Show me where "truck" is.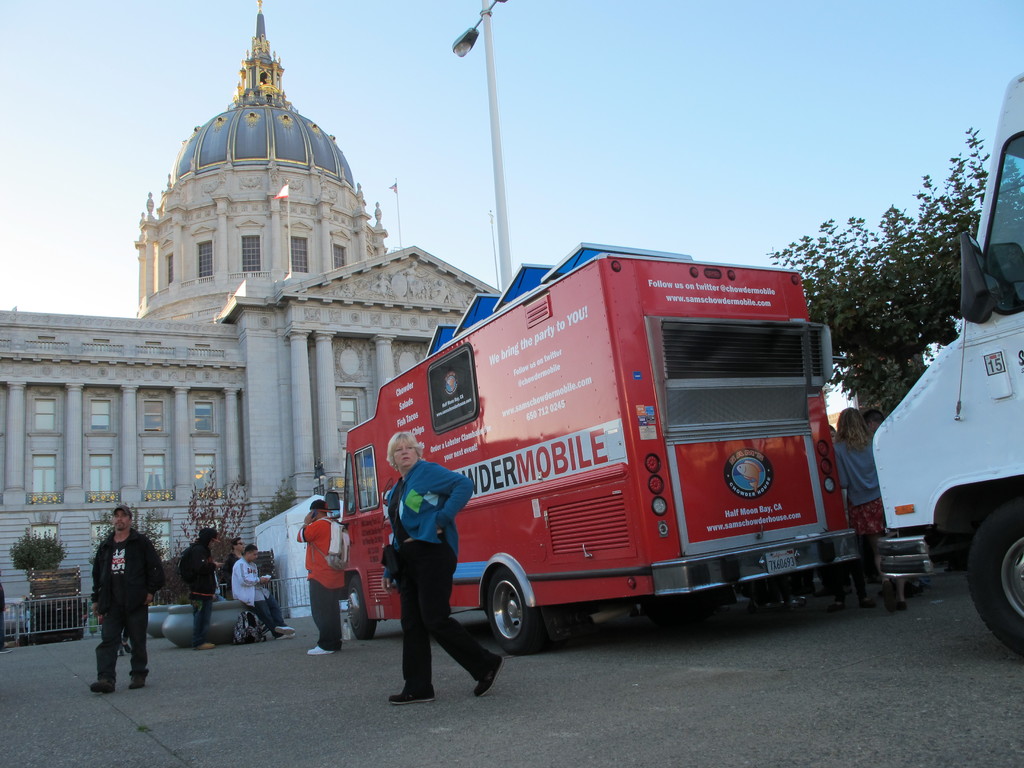
"truck" is at 874,70,1023,663.
